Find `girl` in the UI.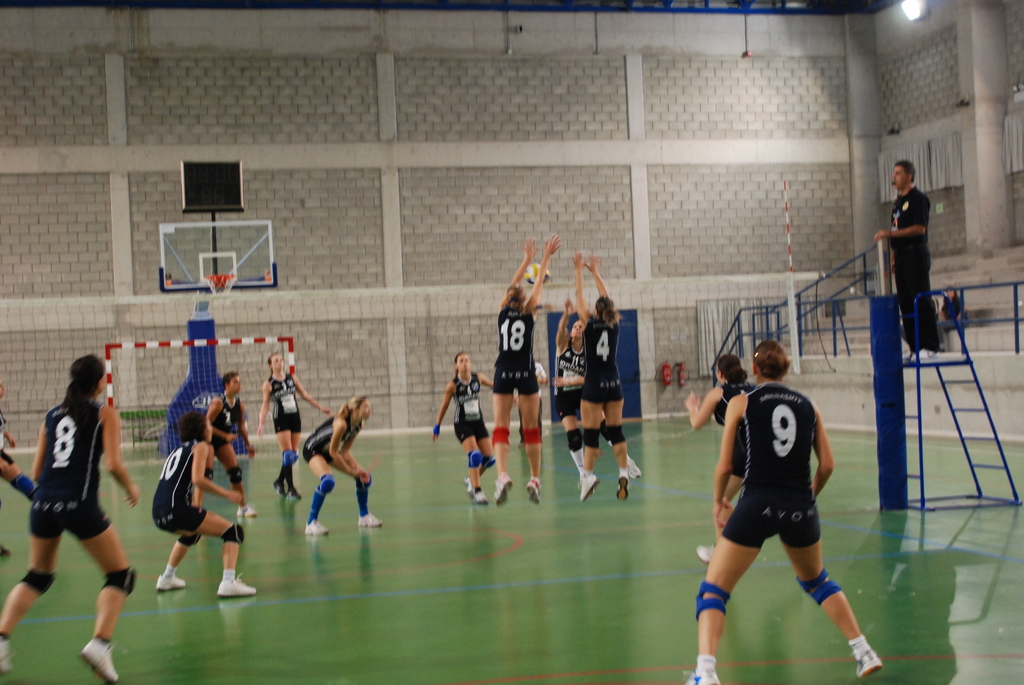
UI element at {"left": 305, "top": 398, "right": 380, "bottom": 535}.
